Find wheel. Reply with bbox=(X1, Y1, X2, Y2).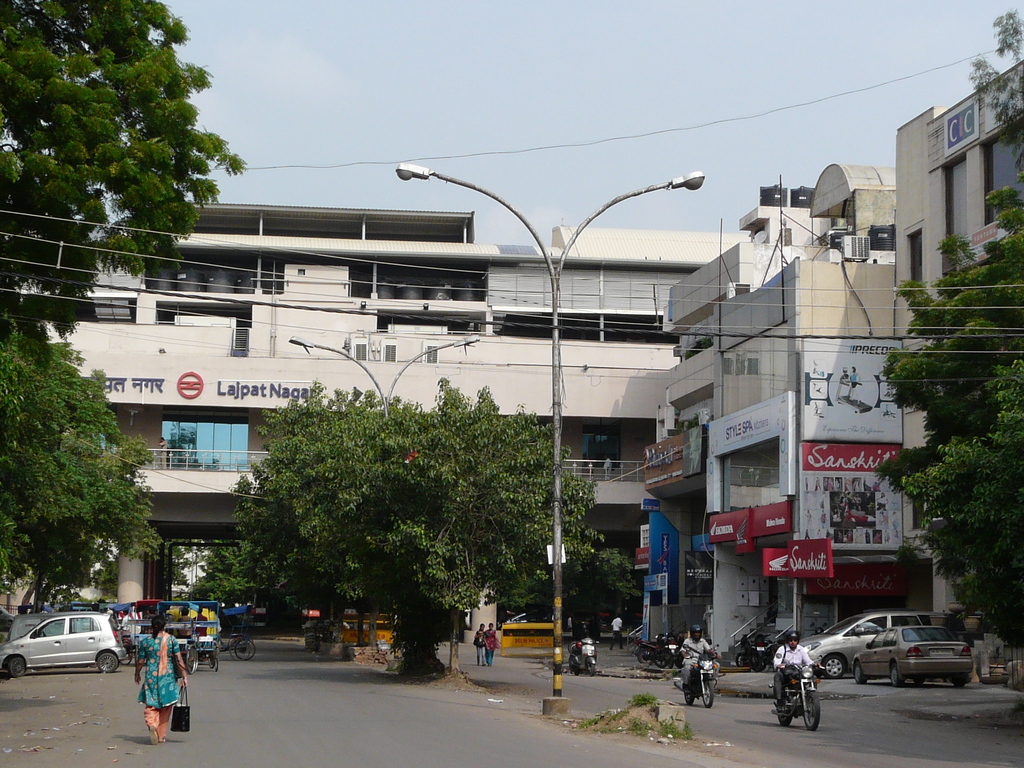
bbox=(853, 662, 867, 683).
